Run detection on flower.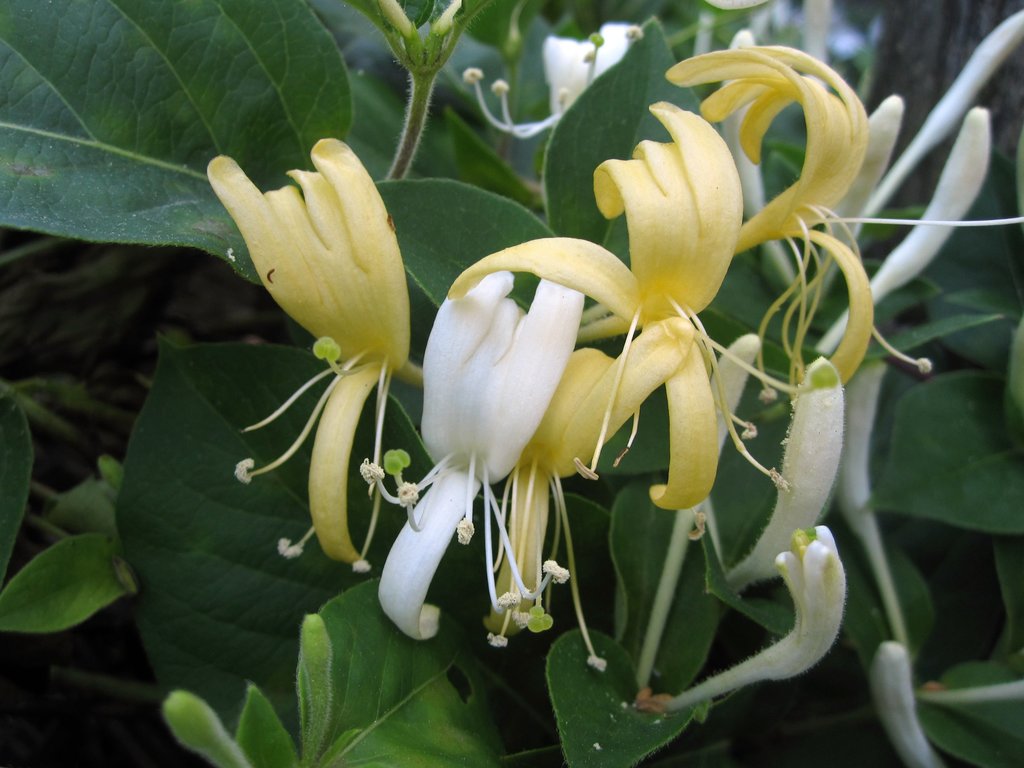
Result: [x1=377, y1=270, x2=584, y2=641].
